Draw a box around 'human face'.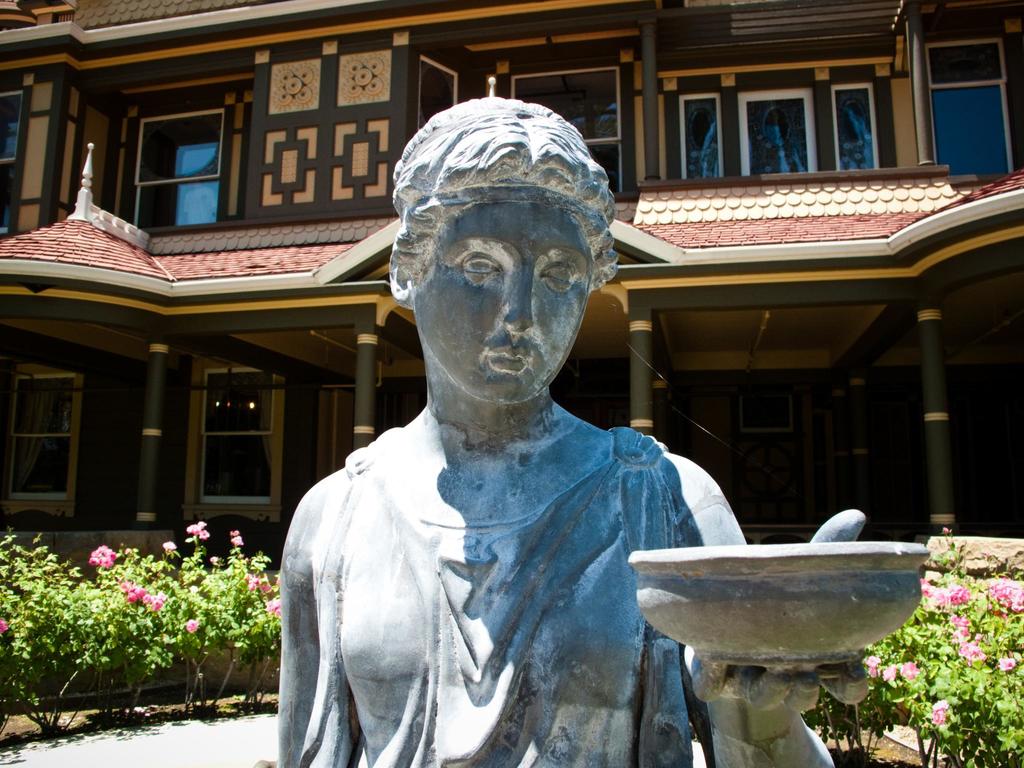
bbox=(410, 190, 605, 397).
